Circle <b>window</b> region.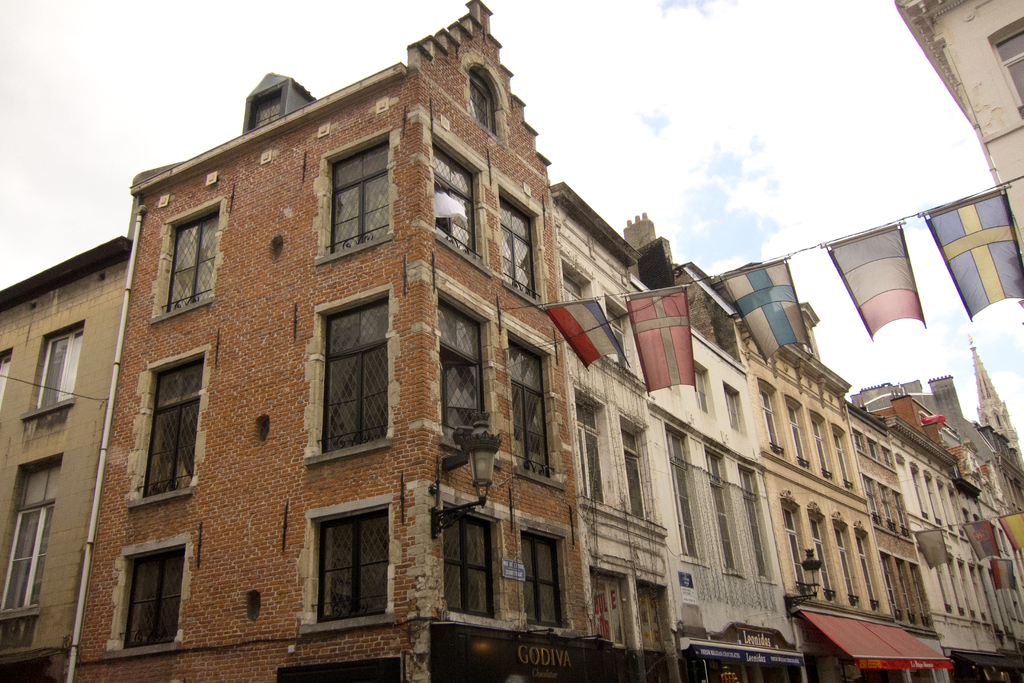
Region: (439,294,489,448).
